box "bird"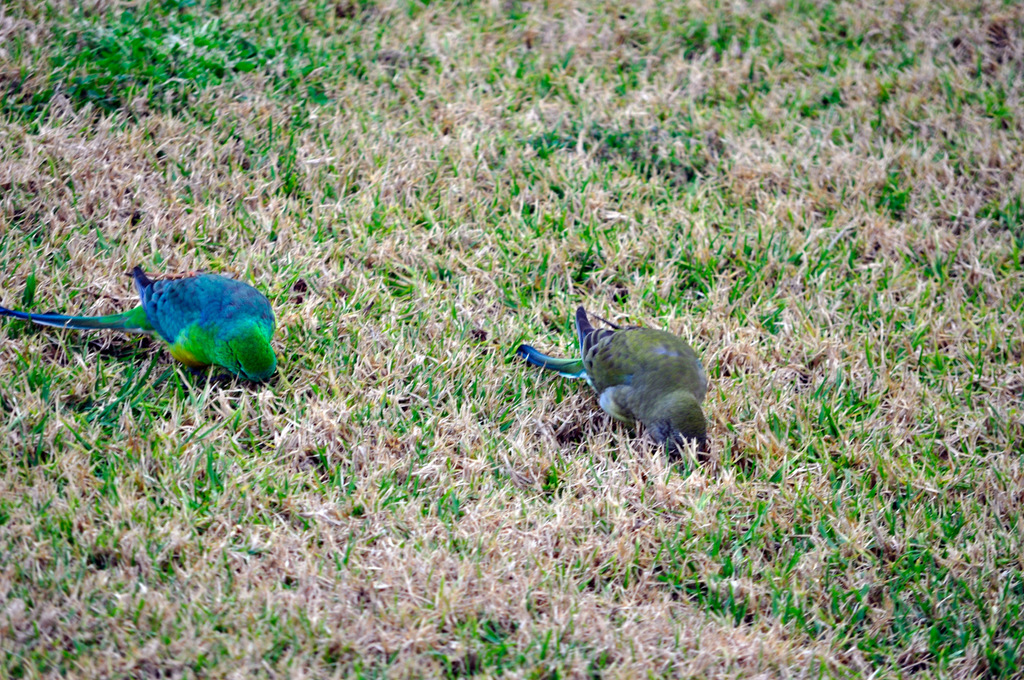
BBox(520, 307, 710, 464)
